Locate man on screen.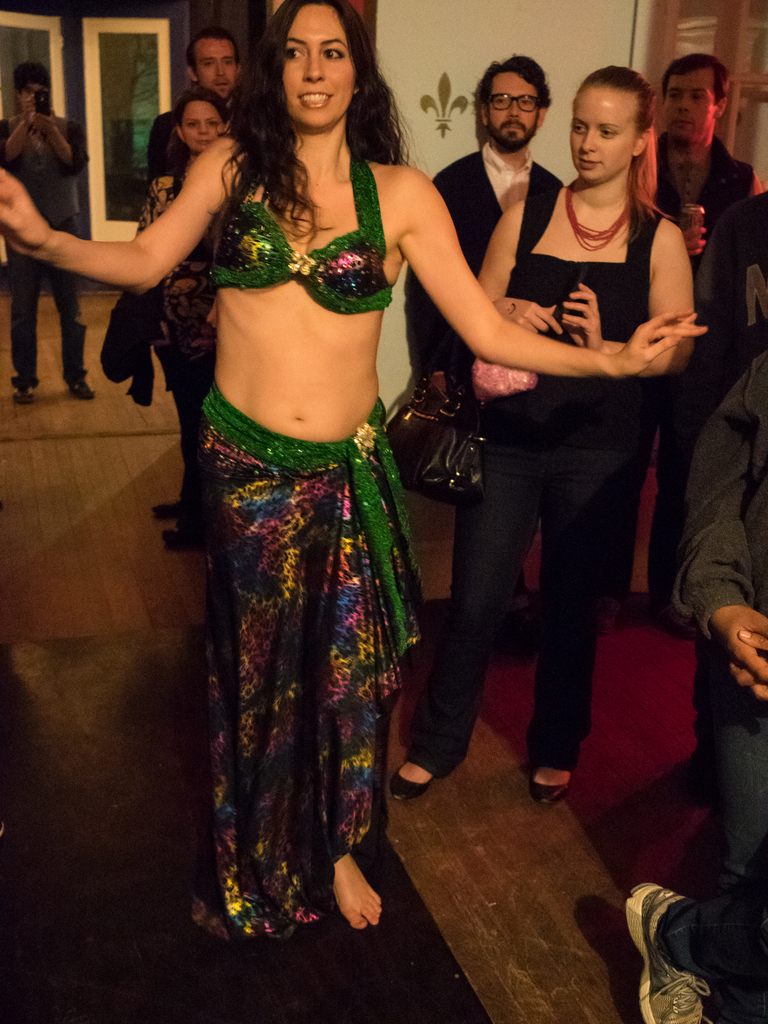
On screen at 609/52/762/636.
